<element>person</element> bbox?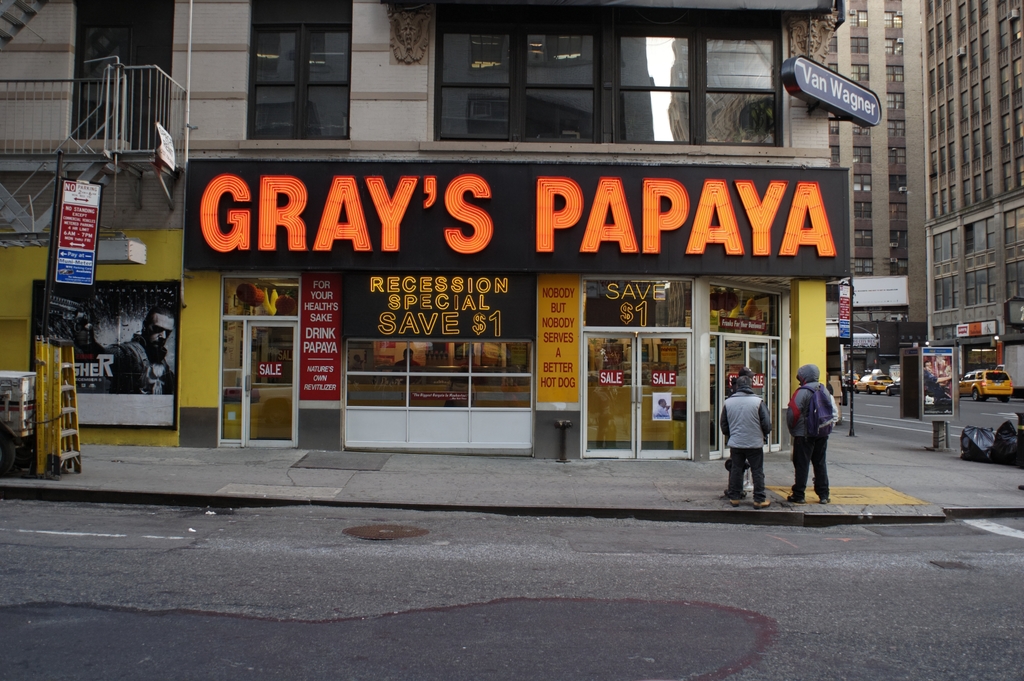
Rect(727, 366, 778, 505)
